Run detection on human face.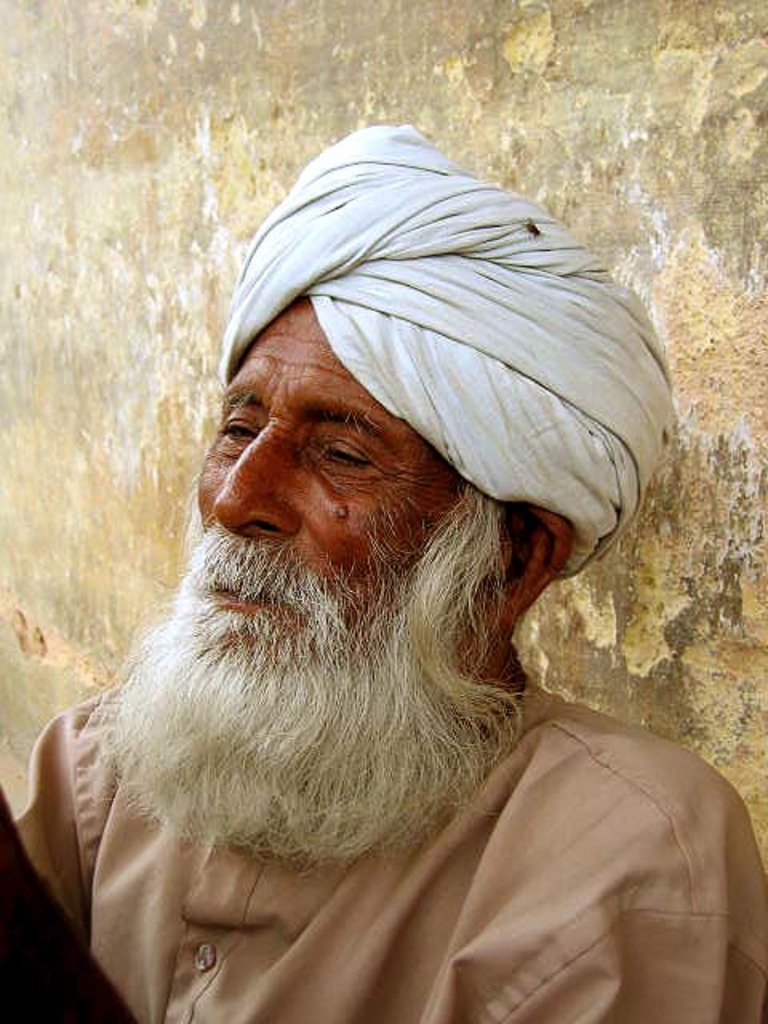
Result: <bbox>190, 288, 467, 659</bbox>.
